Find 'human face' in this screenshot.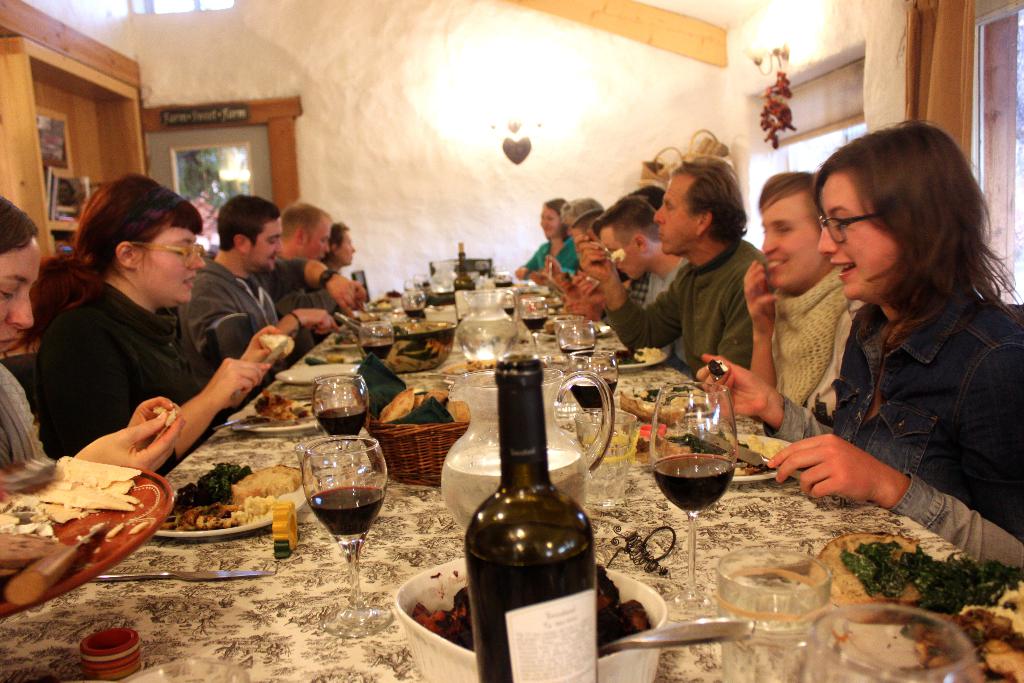
The bounding box for 'human face' is <region>760, 192, 826, 283</region>.
